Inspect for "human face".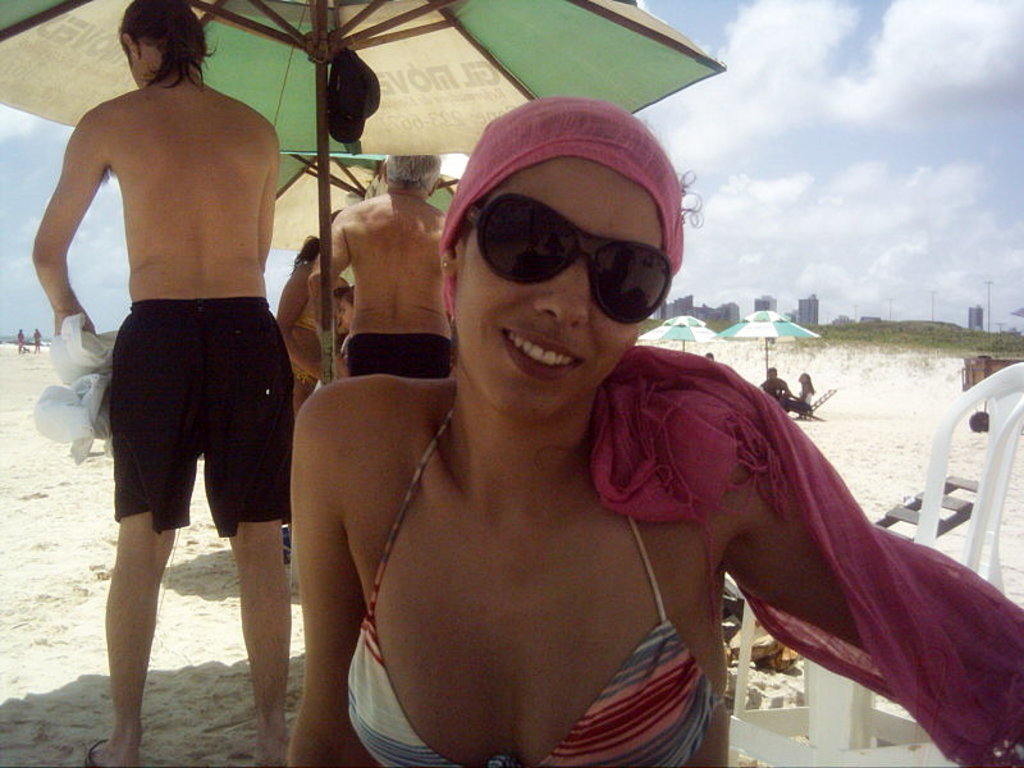
Inspection: <box>451,157,649,417</box>.
